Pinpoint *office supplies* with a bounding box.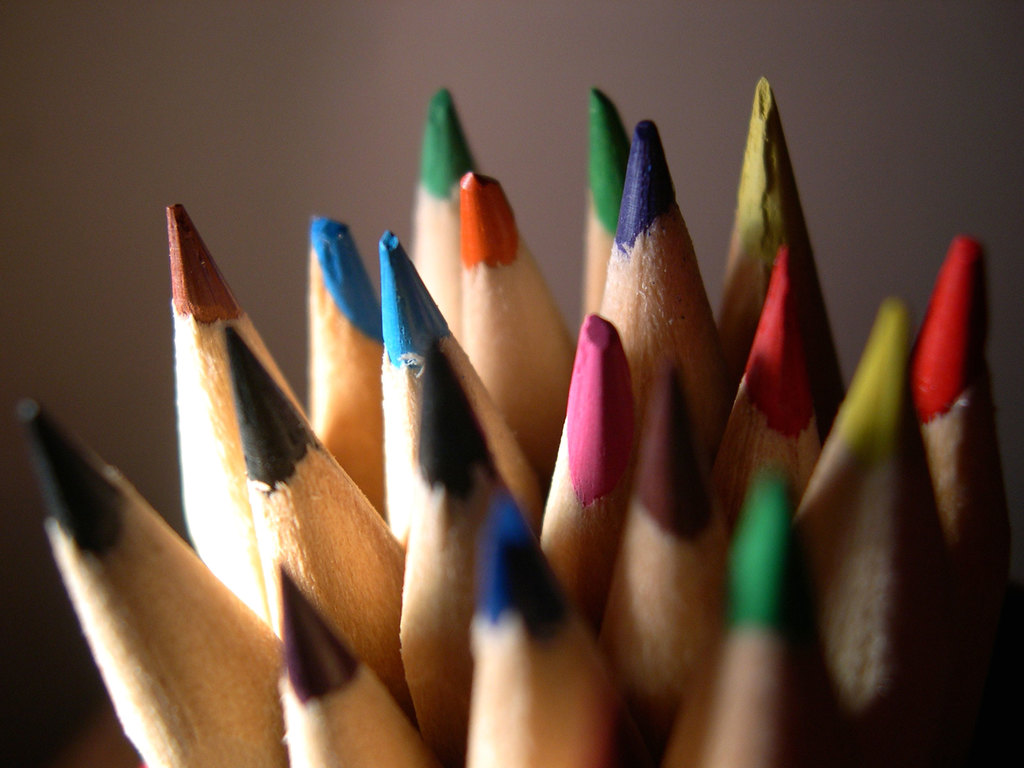
Rect(721, 77, 824, 379).
